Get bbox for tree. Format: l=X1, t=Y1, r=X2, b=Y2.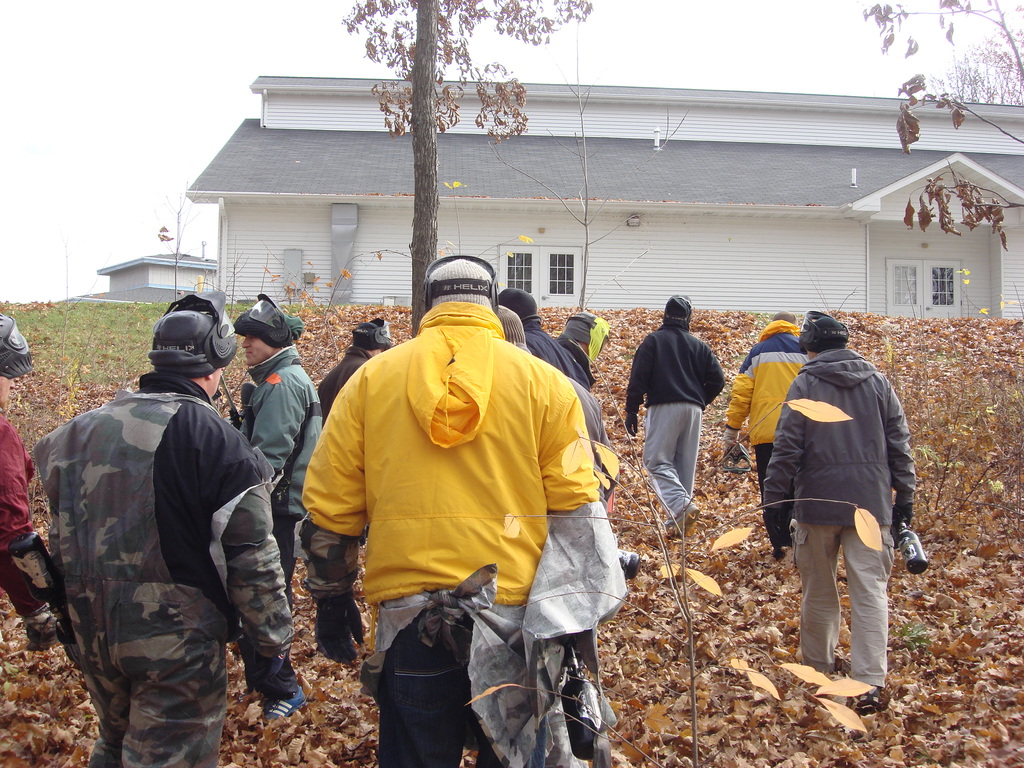
l=851, t=0, r=1023, b=254.
